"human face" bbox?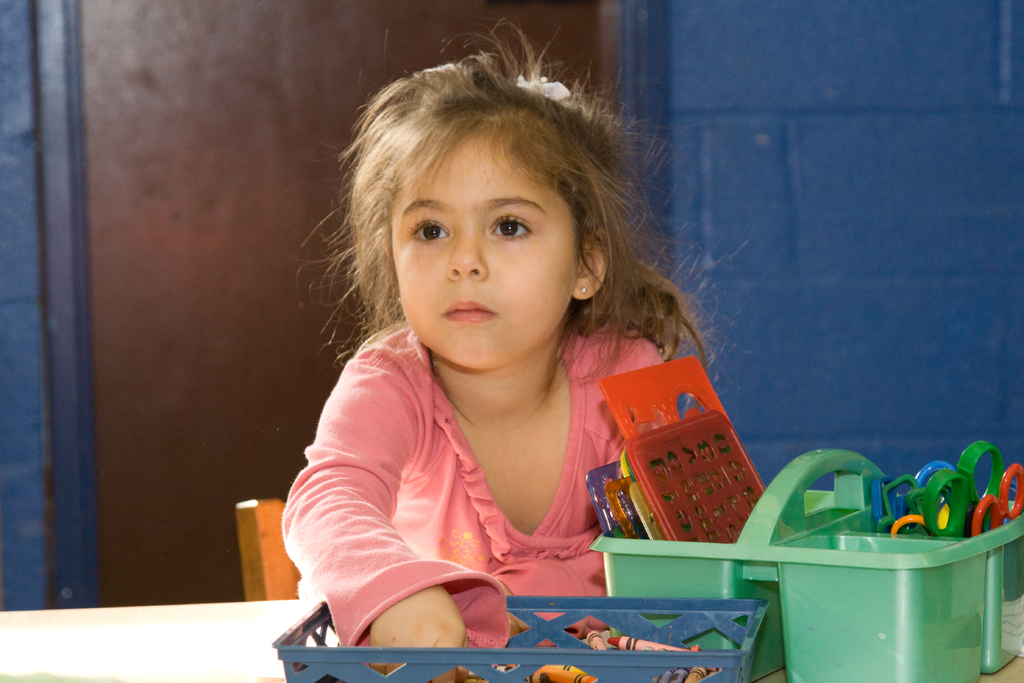
387 128 580 372
